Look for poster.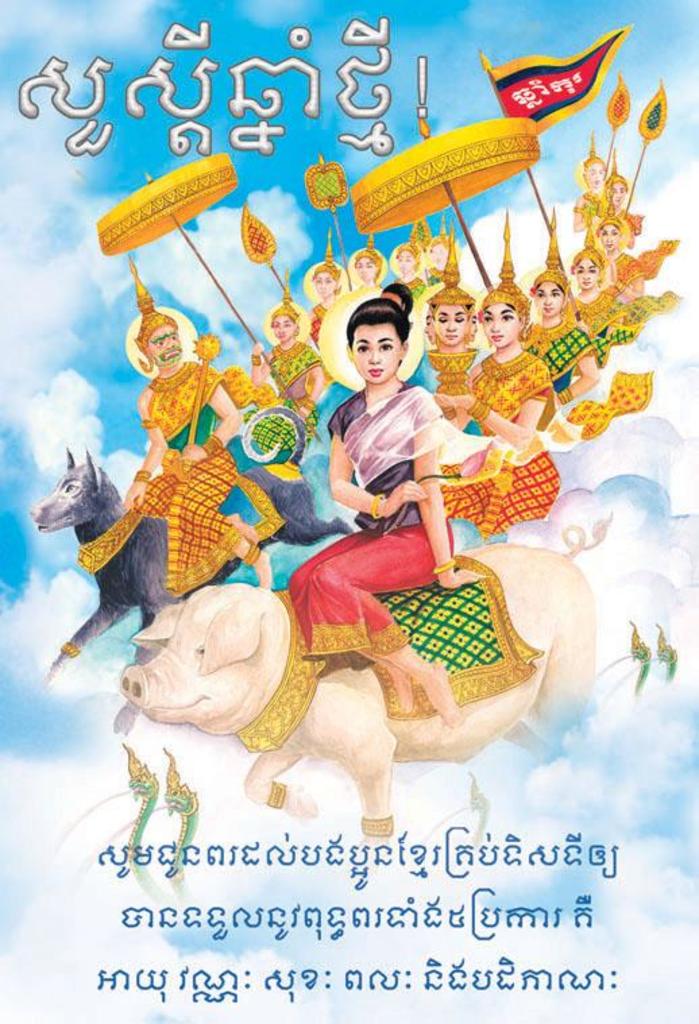
Found: x1=0, y1=0, x2=698, y2=1013.
